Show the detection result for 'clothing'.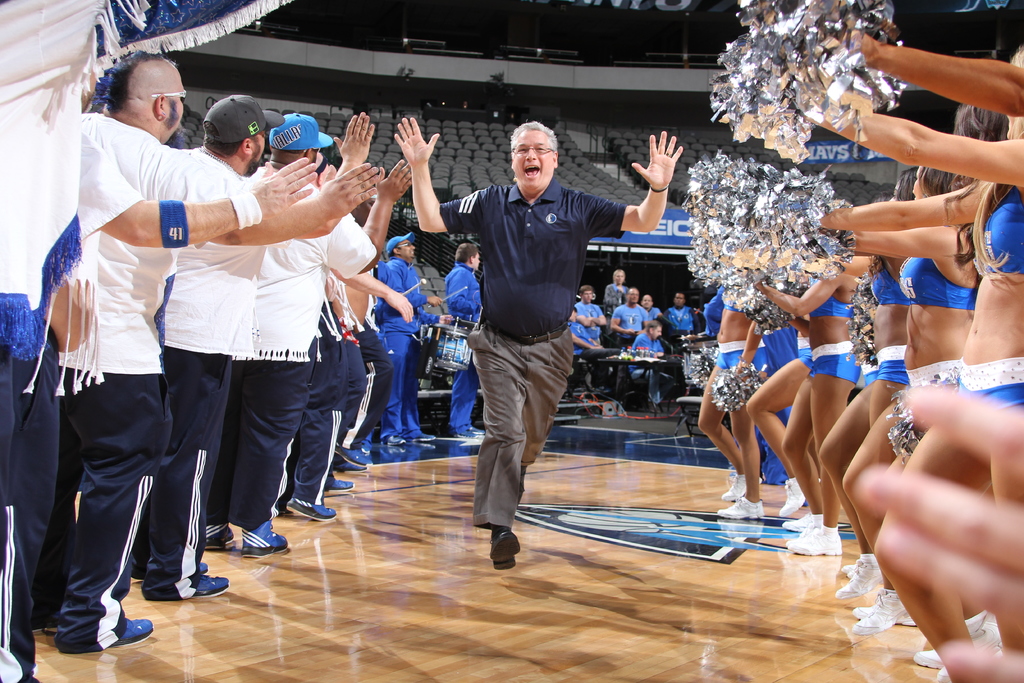
{"x1": 571, "y1": 320, "x2": 598, "y2": 359}.
